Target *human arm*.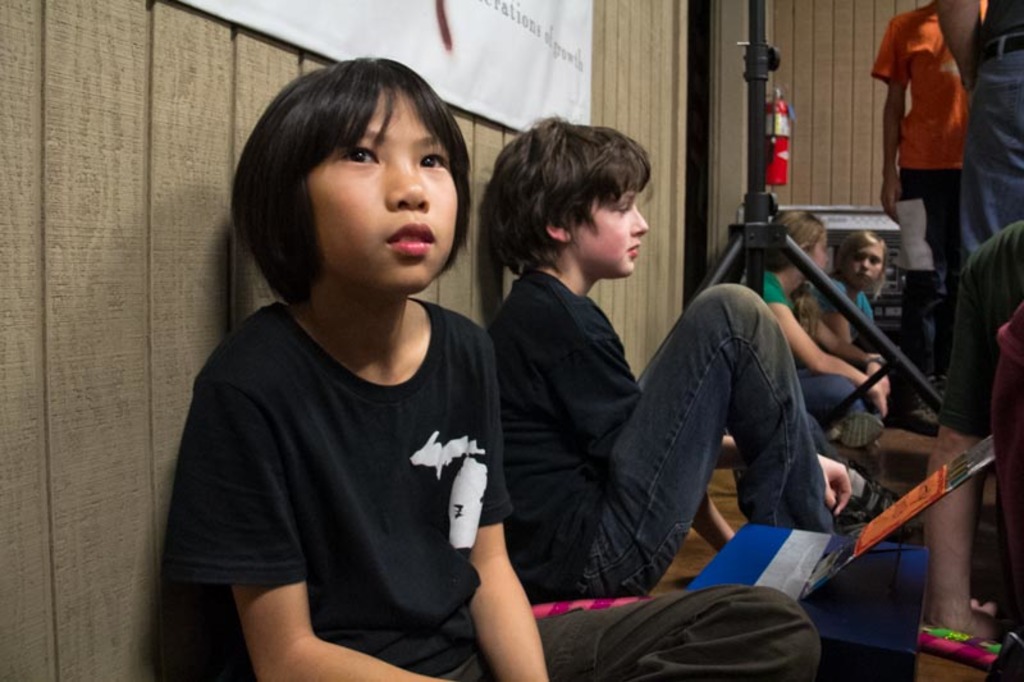
Target region: 934 0 988 109.
